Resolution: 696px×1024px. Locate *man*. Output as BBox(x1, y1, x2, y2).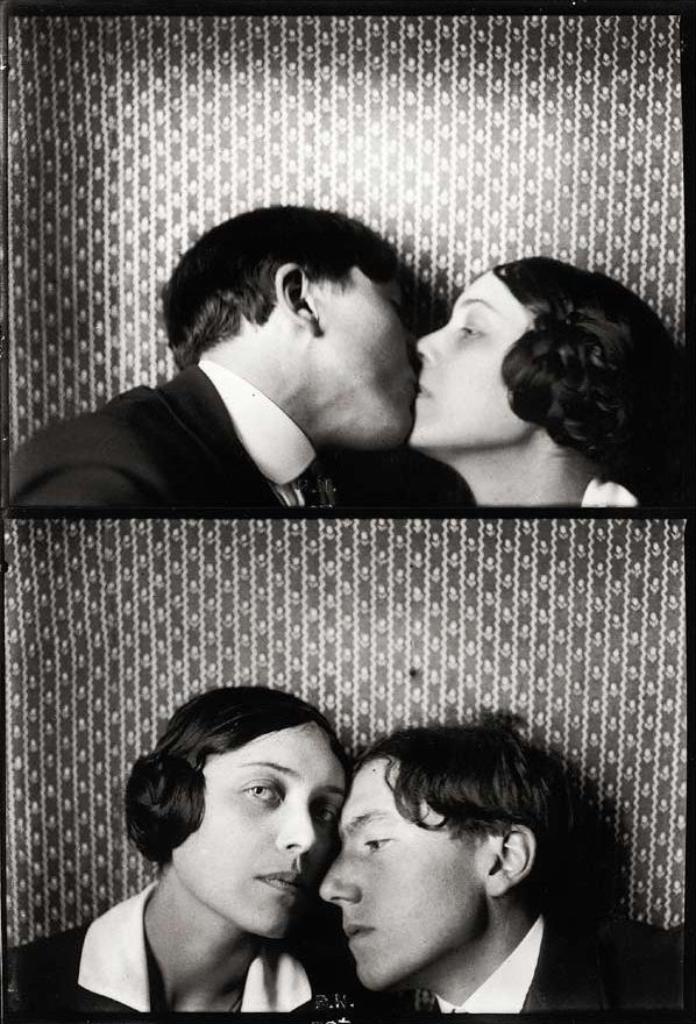
BBox(317, 707, 693, 1016).
